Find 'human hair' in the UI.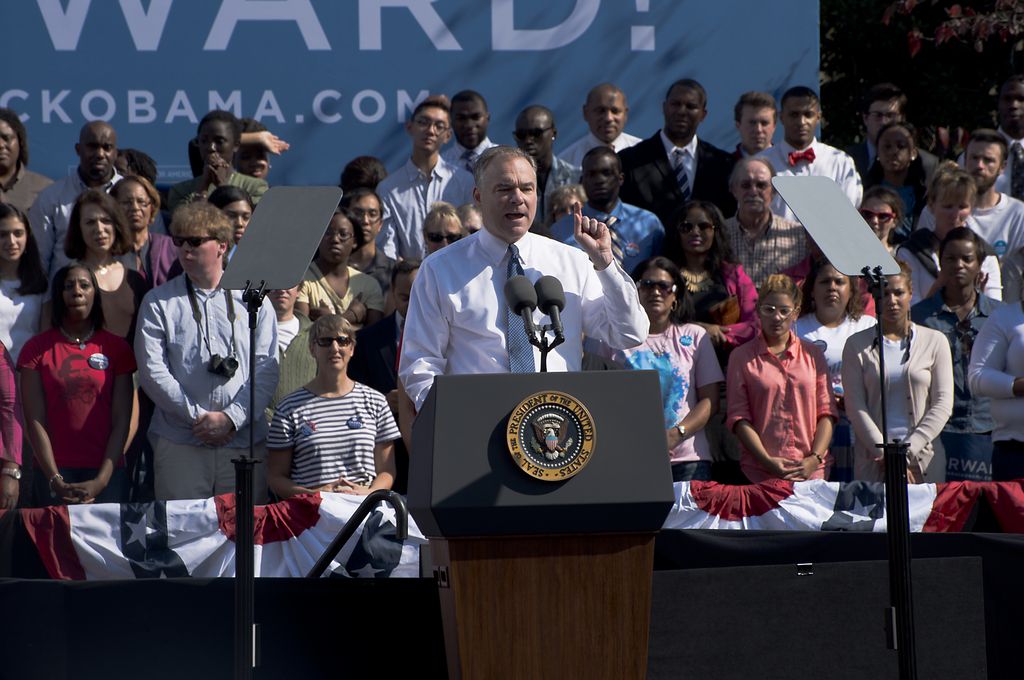
UI element at {"x1": 408, "y1": 95, "x2": 454, "y2": 133}.
